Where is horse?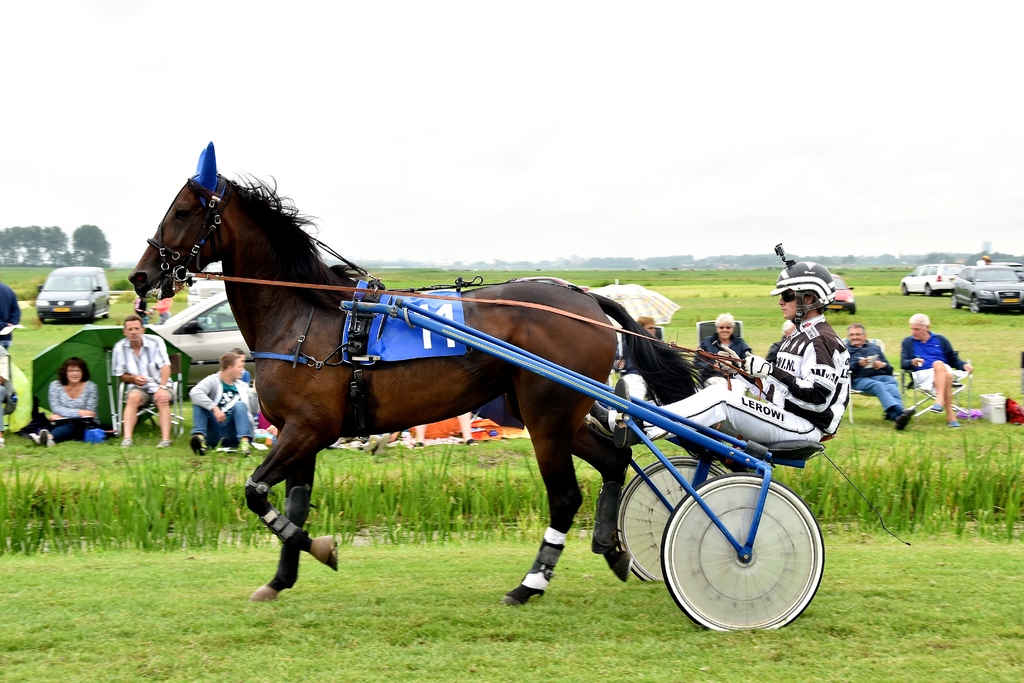
rect(127, 147, 714, 606).
